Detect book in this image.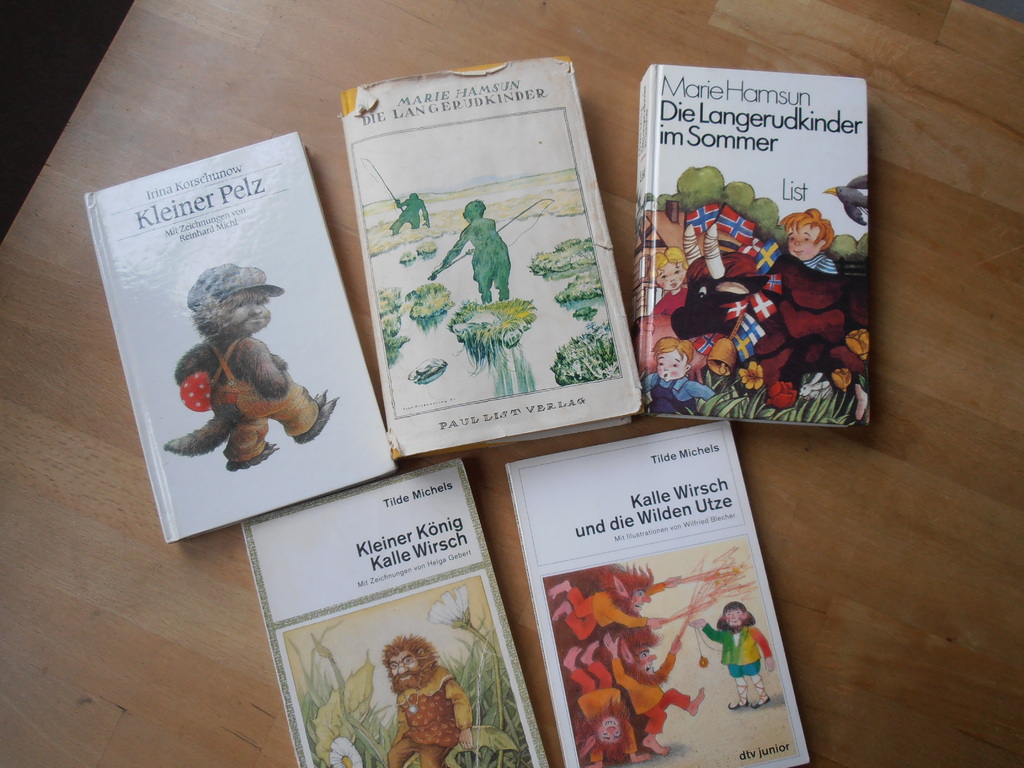
Detection: {"x1": 319, "y1": 60, "x2": 637, "y2": 469}.
